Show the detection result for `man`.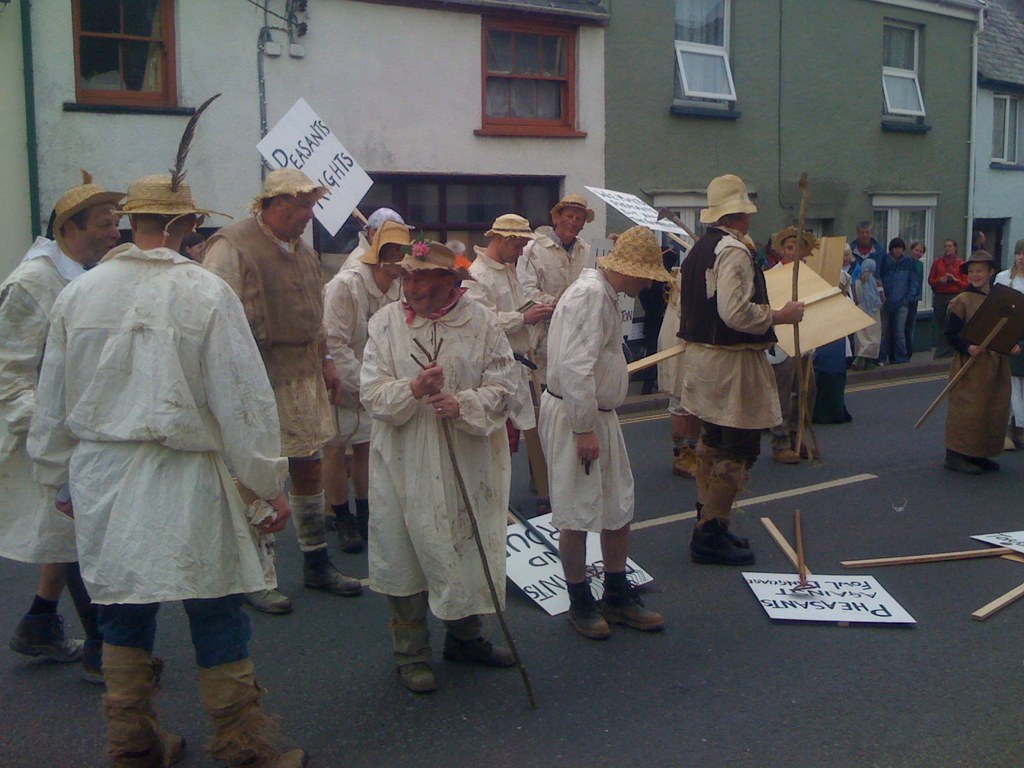
bbox=(314, 209, 419, 556).
